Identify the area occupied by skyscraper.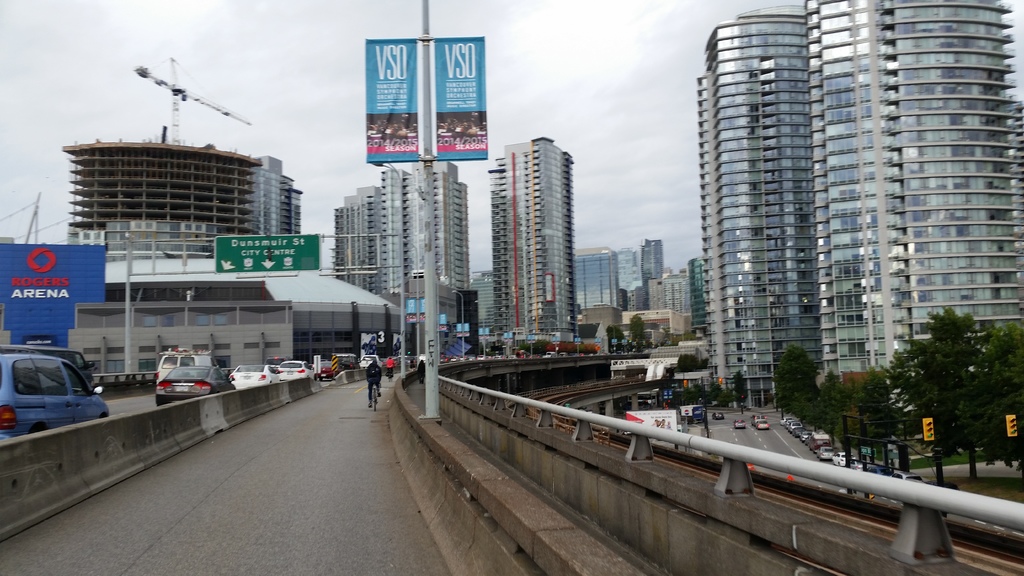
Area: 642:239:669:283.
